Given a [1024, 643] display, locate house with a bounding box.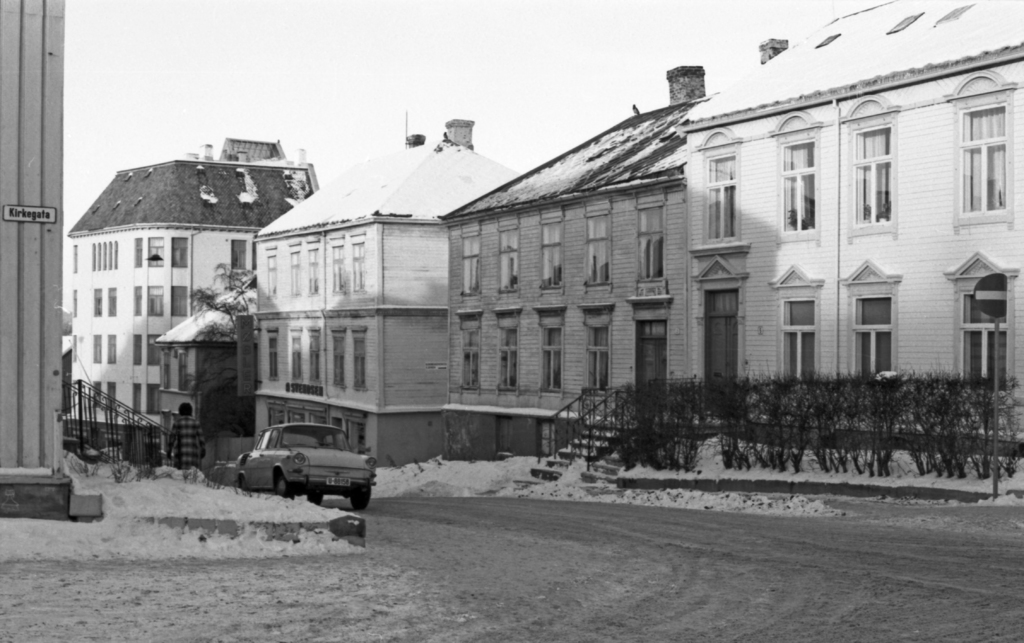
Located: {"x1": 60, "y1": 134, "x2": 321, "y2": 467}.
